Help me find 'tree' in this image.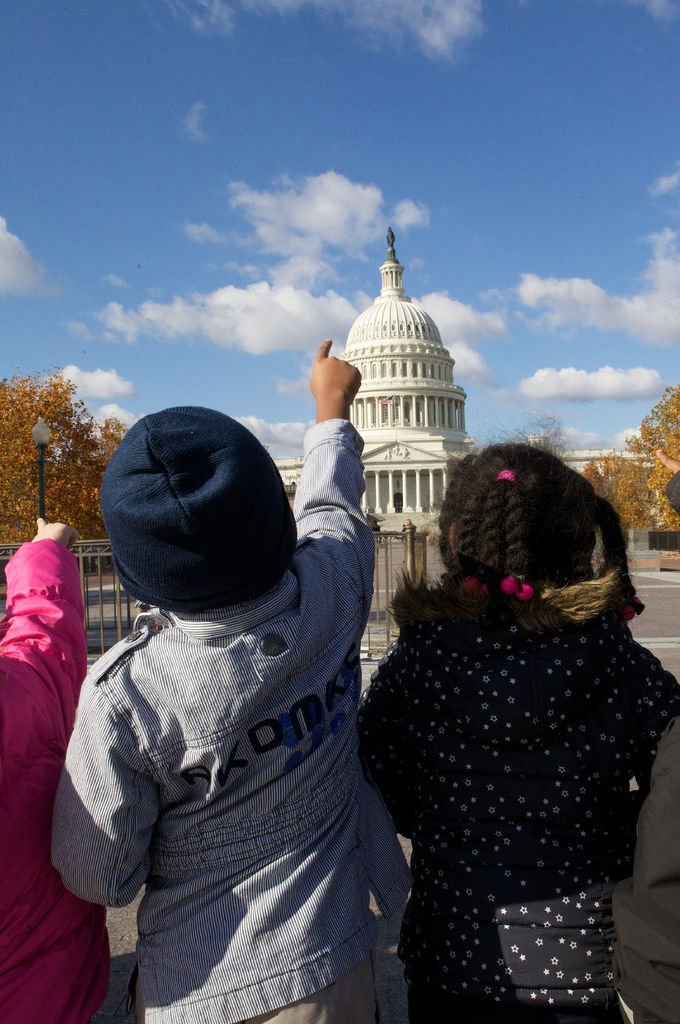
Found it: l=592, t=389, r=679, b=551.
